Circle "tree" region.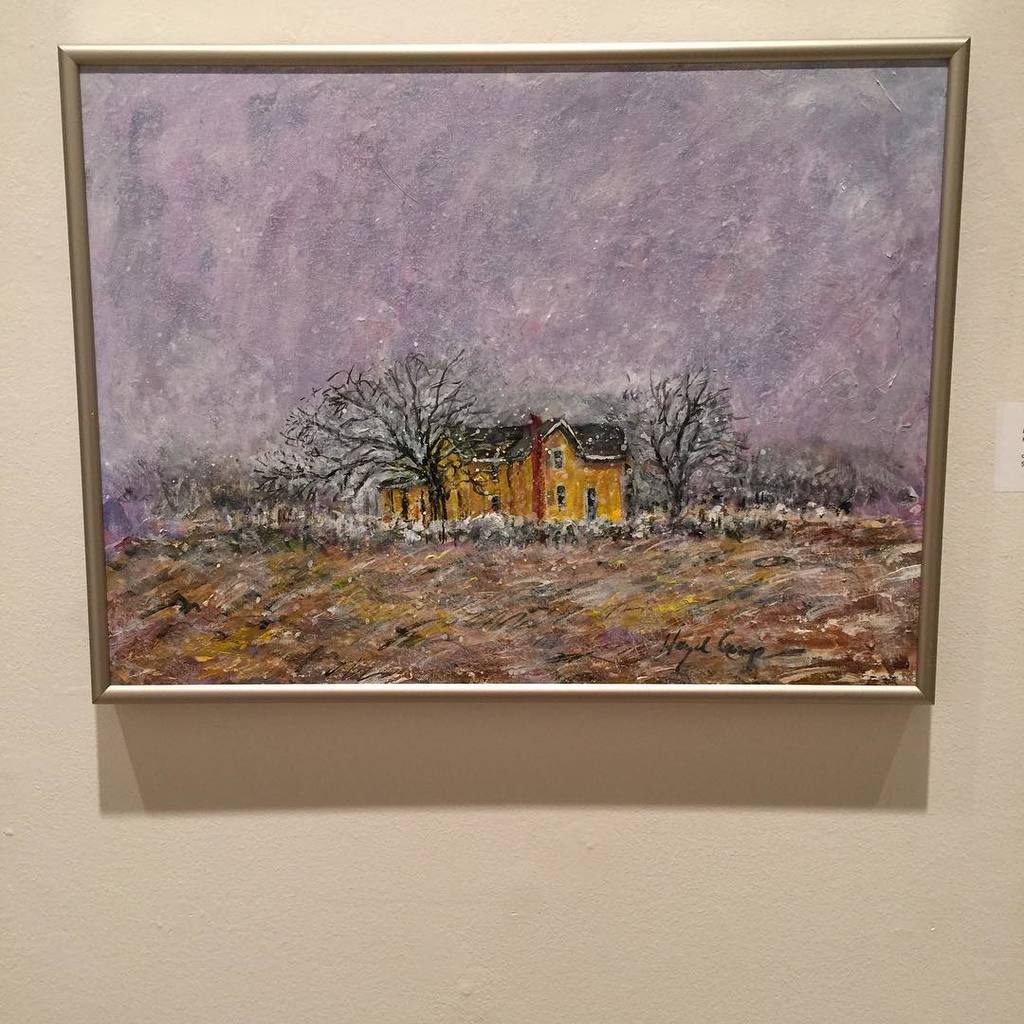
Region: (270, 330, 530, 510).
